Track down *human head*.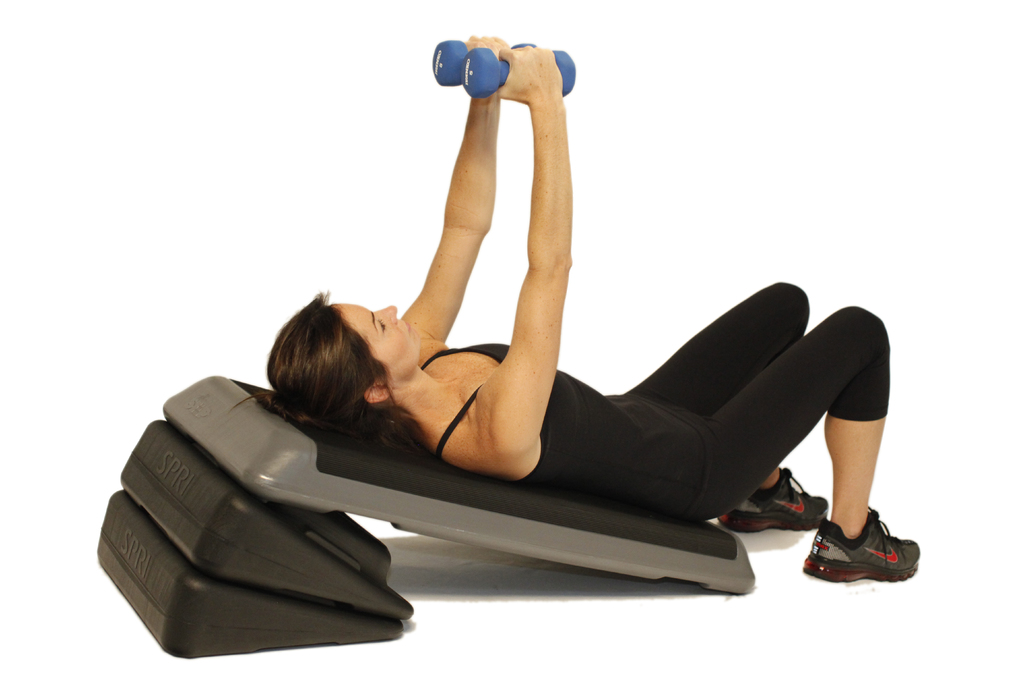
Tracked to detection(253, 288, 423, 431).
